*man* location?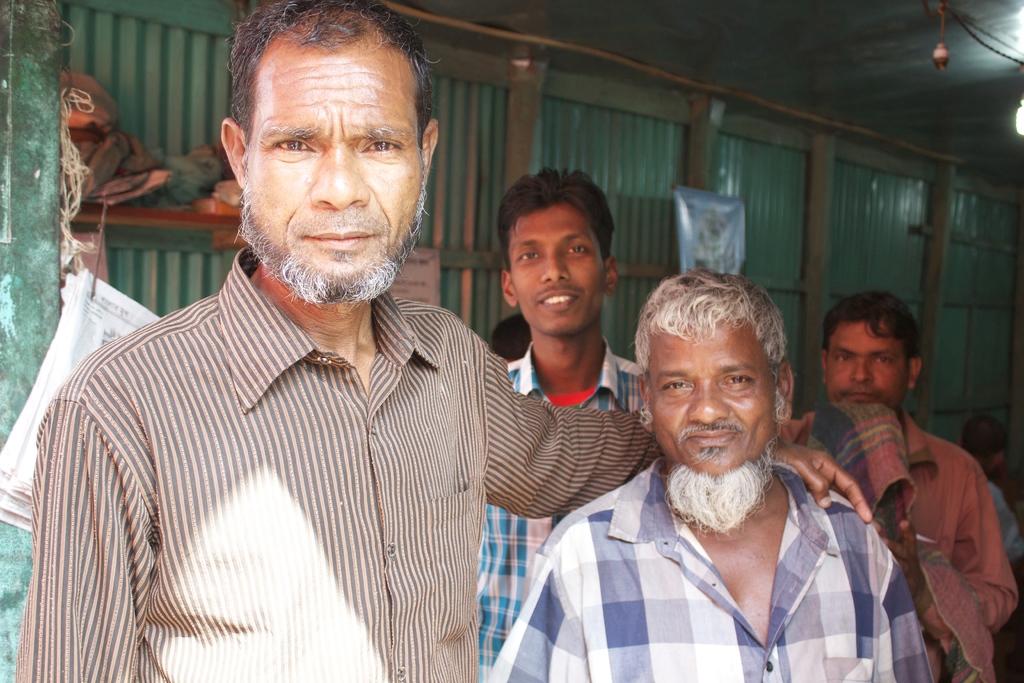
left=480, top=162, right=656, bottom=682
